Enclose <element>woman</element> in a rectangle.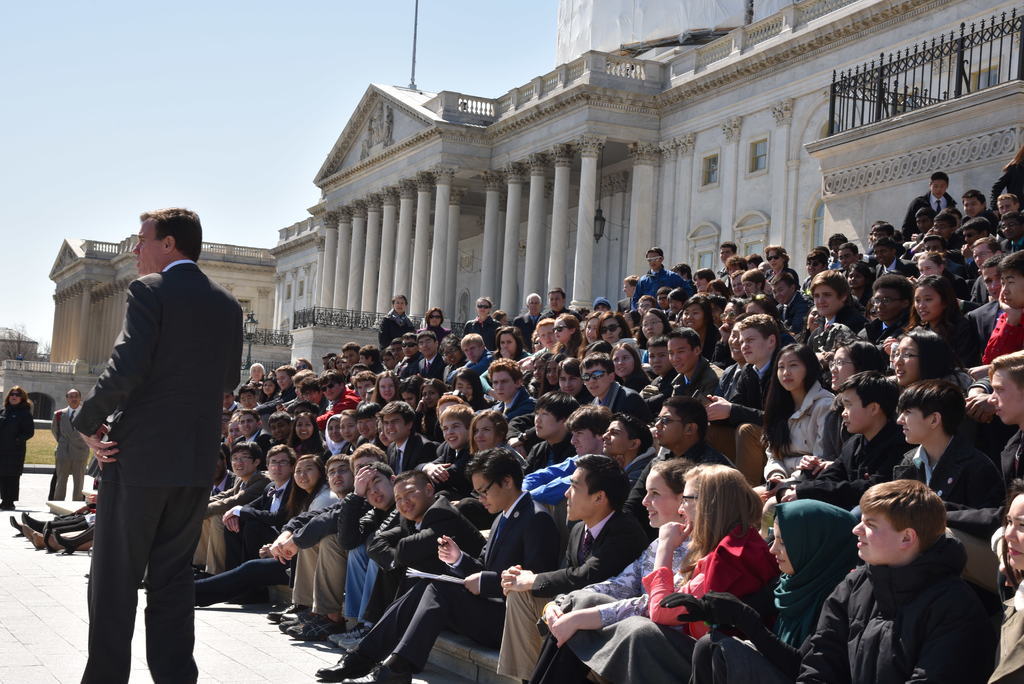
l=681, t=295, r=721, b=362.
